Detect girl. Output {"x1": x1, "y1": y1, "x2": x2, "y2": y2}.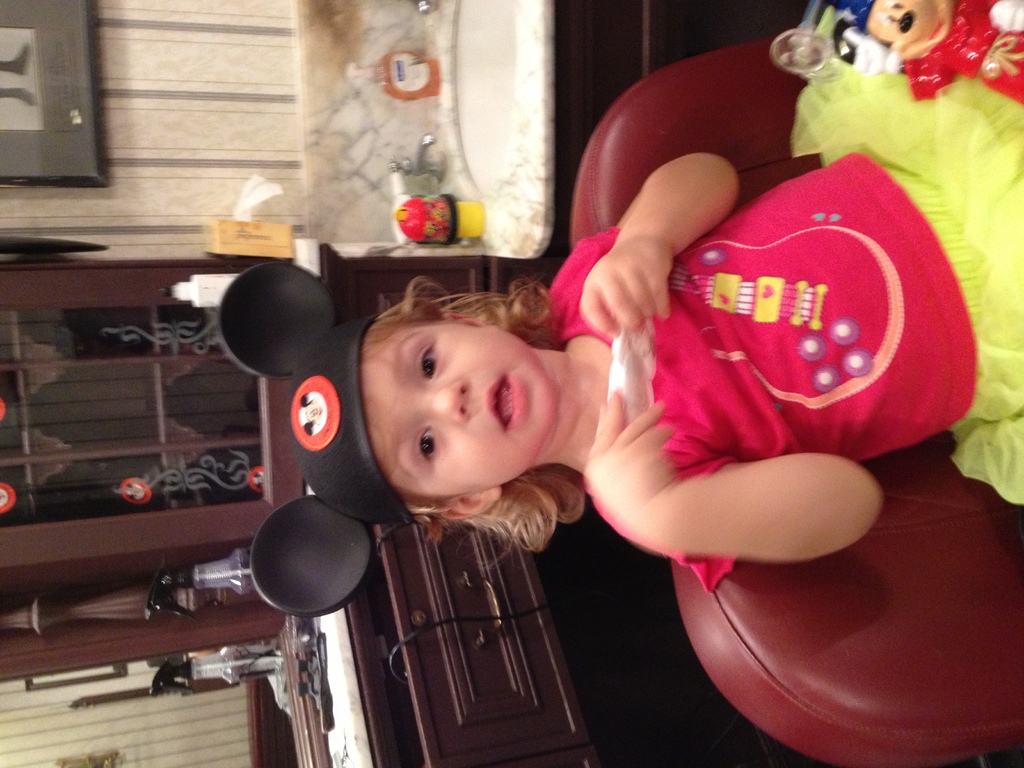
{"x1": 216, "y1": 0, "x2": 1023, "y2": 623}.
